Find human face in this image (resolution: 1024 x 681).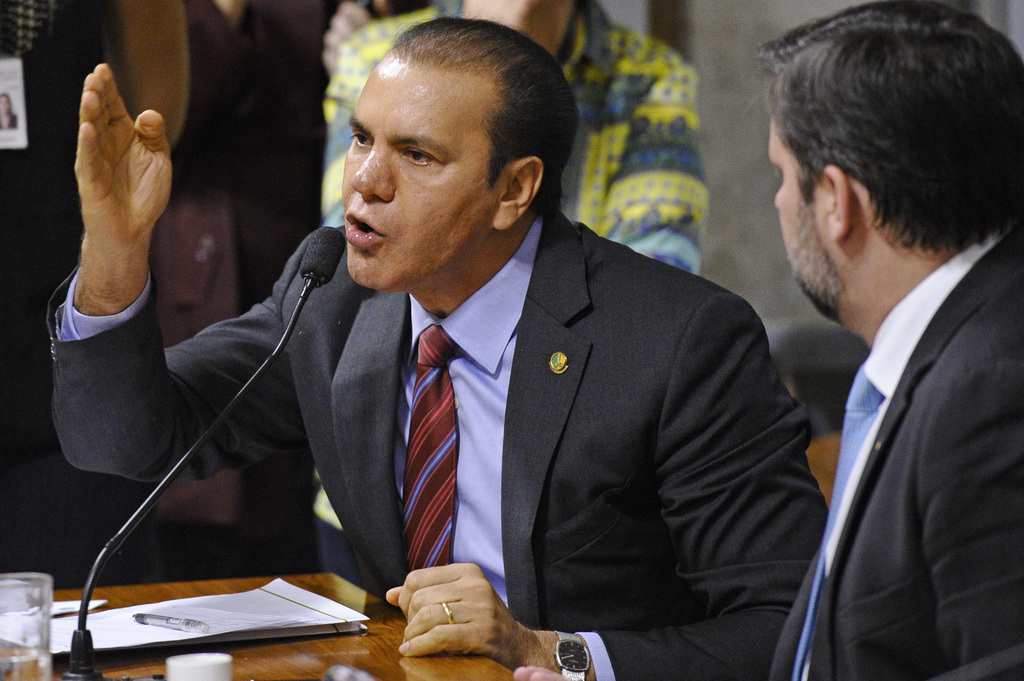
[765, 115, 818, 303].
